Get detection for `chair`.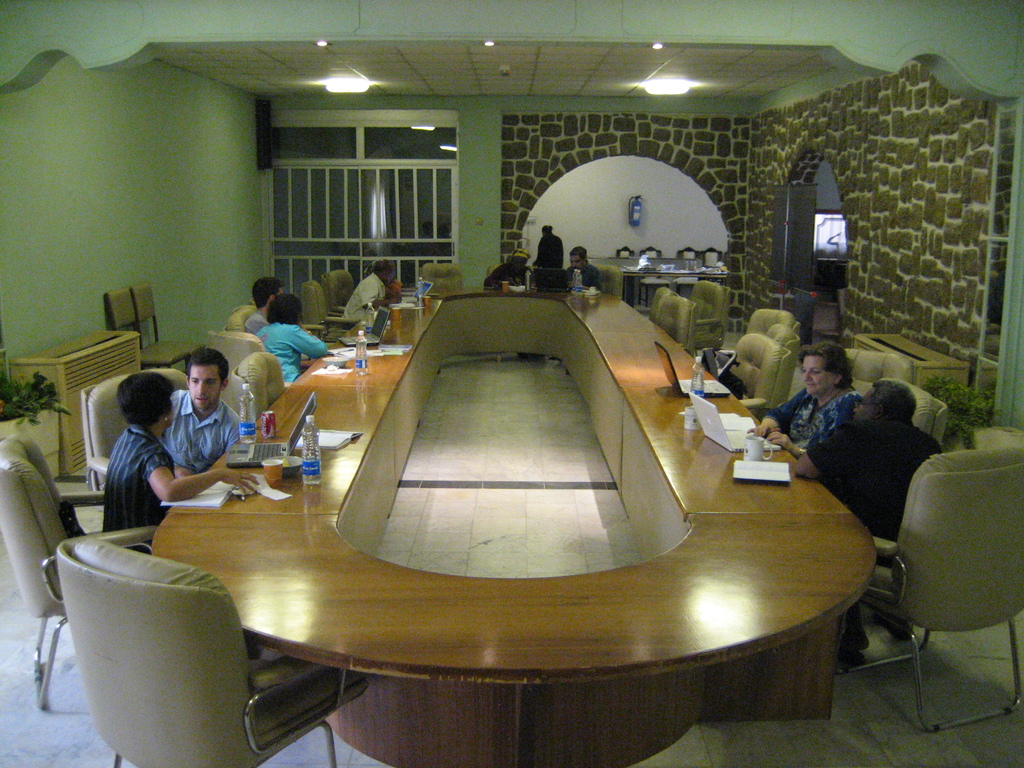
Detection: 644,276,678,320.
